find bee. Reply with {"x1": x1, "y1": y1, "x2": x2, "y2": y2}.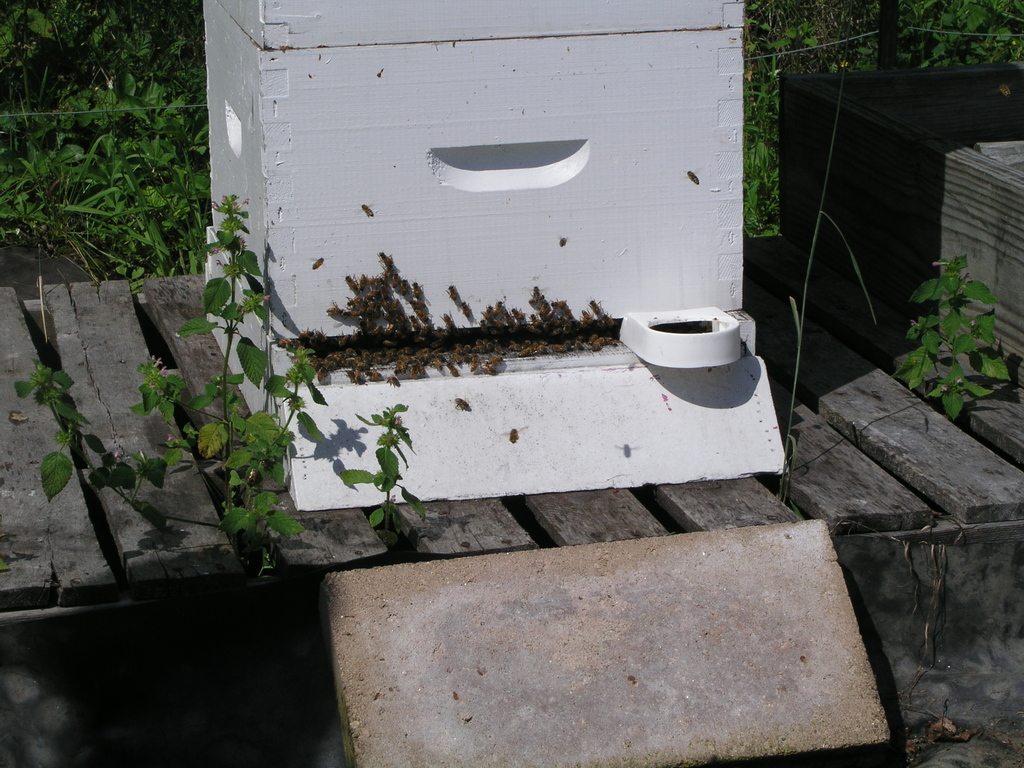
{"x1": 445, "y1": 280, "x2": 461, "y2": 306}.
